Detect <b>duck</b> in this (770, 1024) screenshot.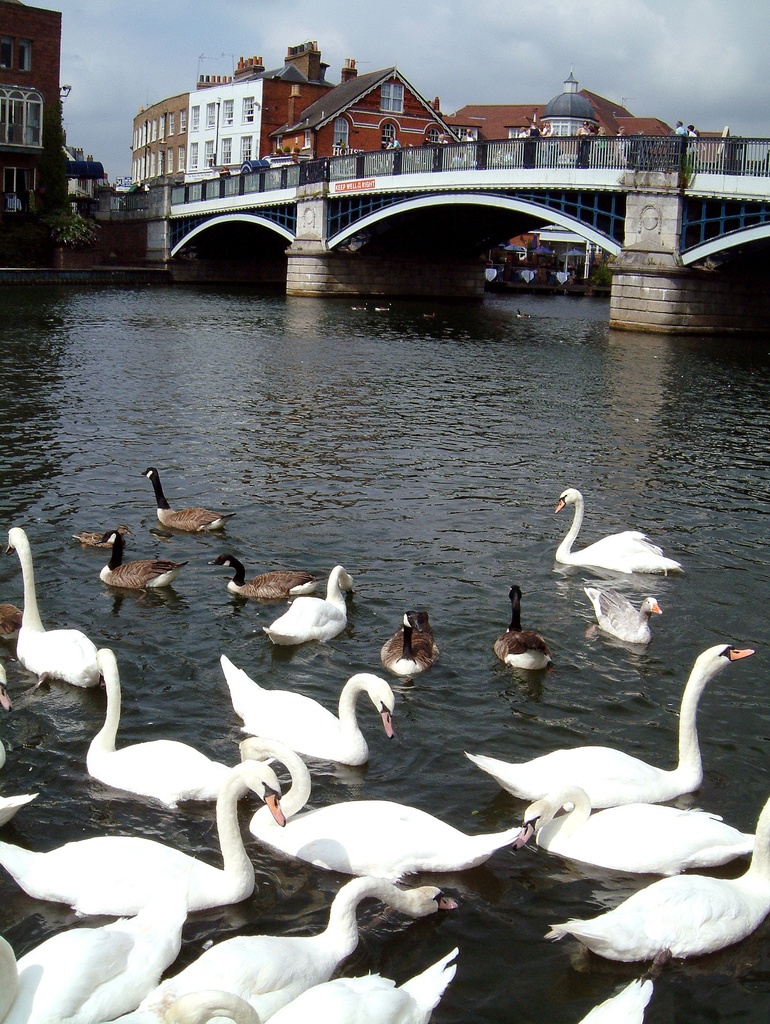
Detection: 557:470:674:588.
